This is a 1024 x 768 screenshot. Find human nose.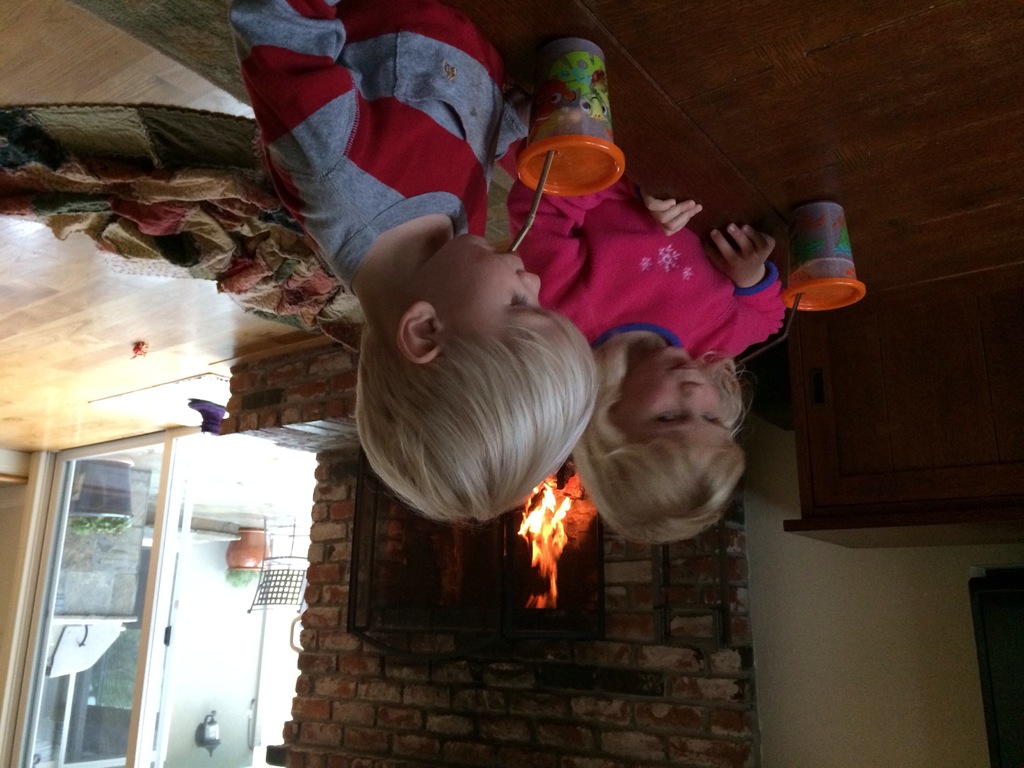
Bounding box: 682 382 705 408.
